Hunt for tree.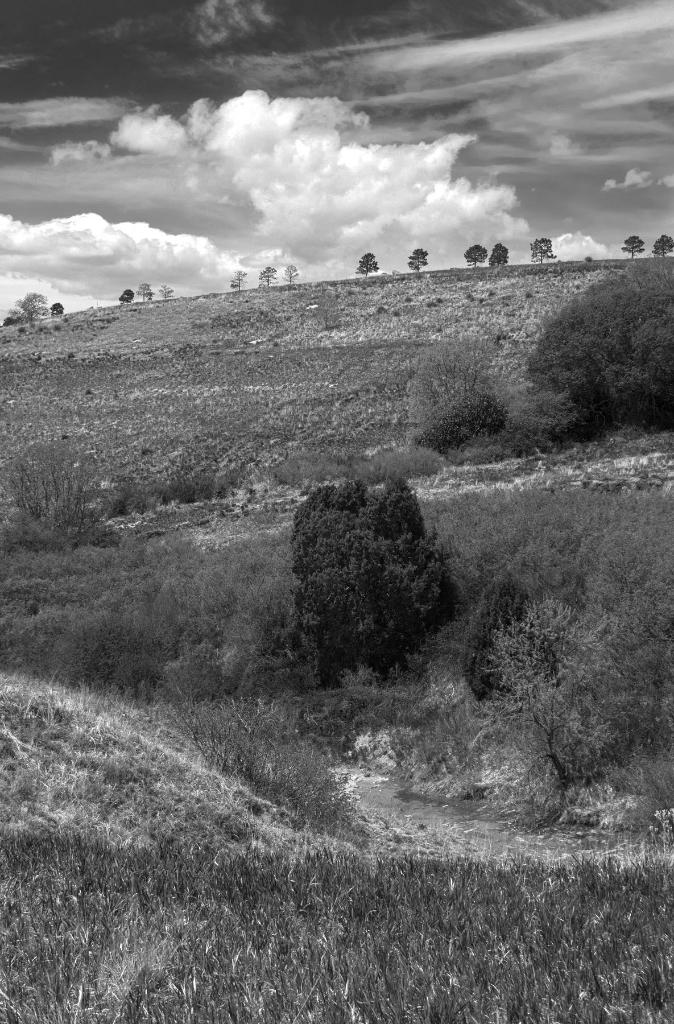
Hunted down at 466 239 495 268.
